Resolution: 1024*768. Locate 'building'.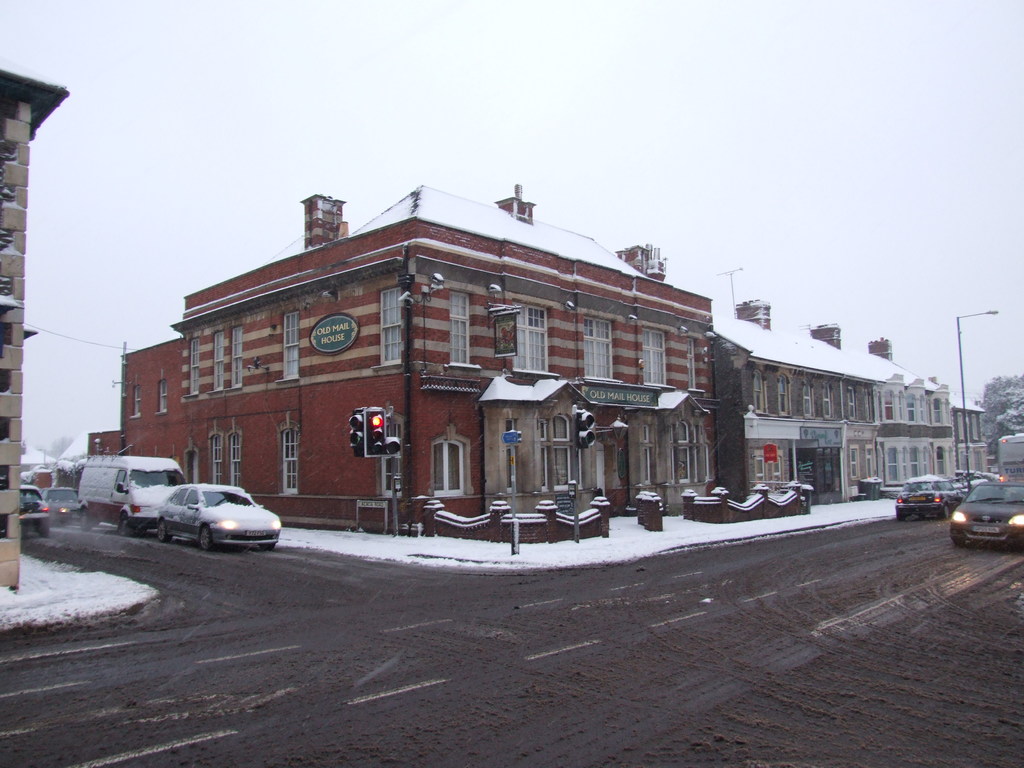
[701,305,988,520].
